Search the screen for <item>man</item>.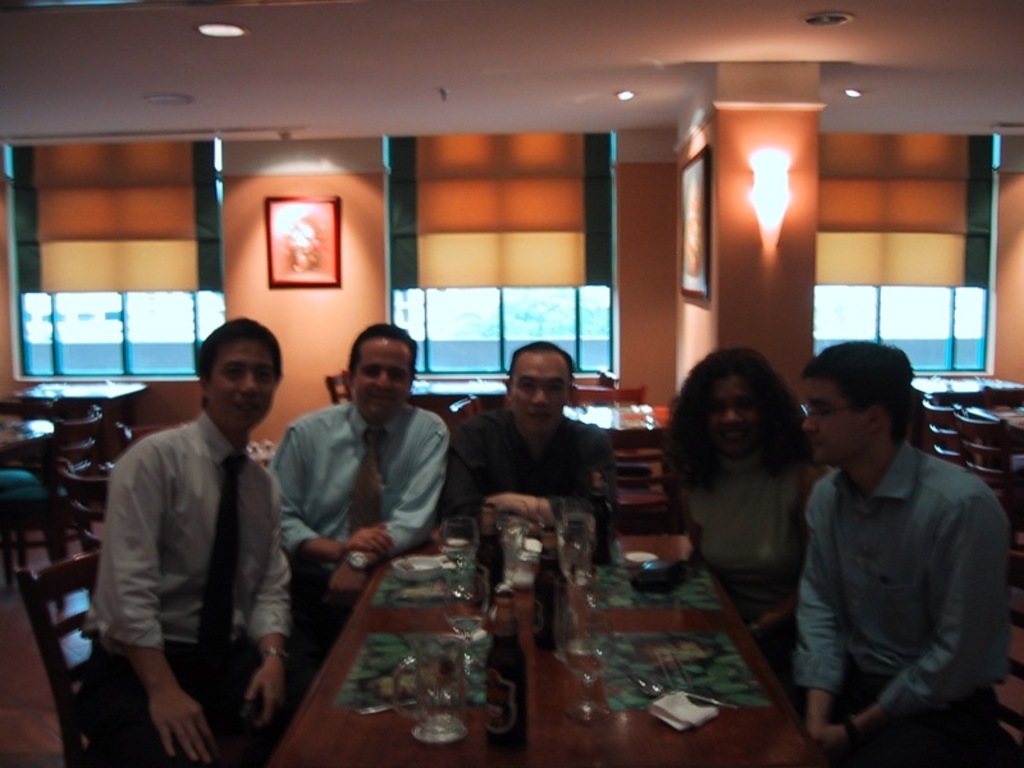
Found at box=[792, 342, 1023, 763].
